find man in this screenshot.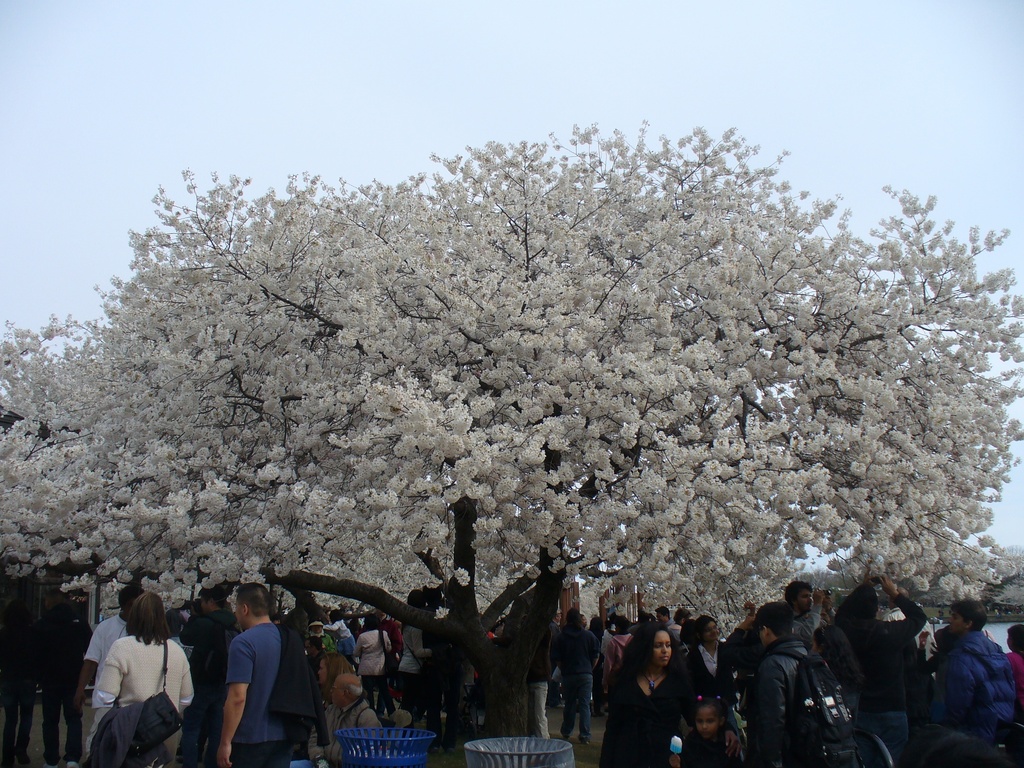
The bounding box for man is 215:580:300:767.
